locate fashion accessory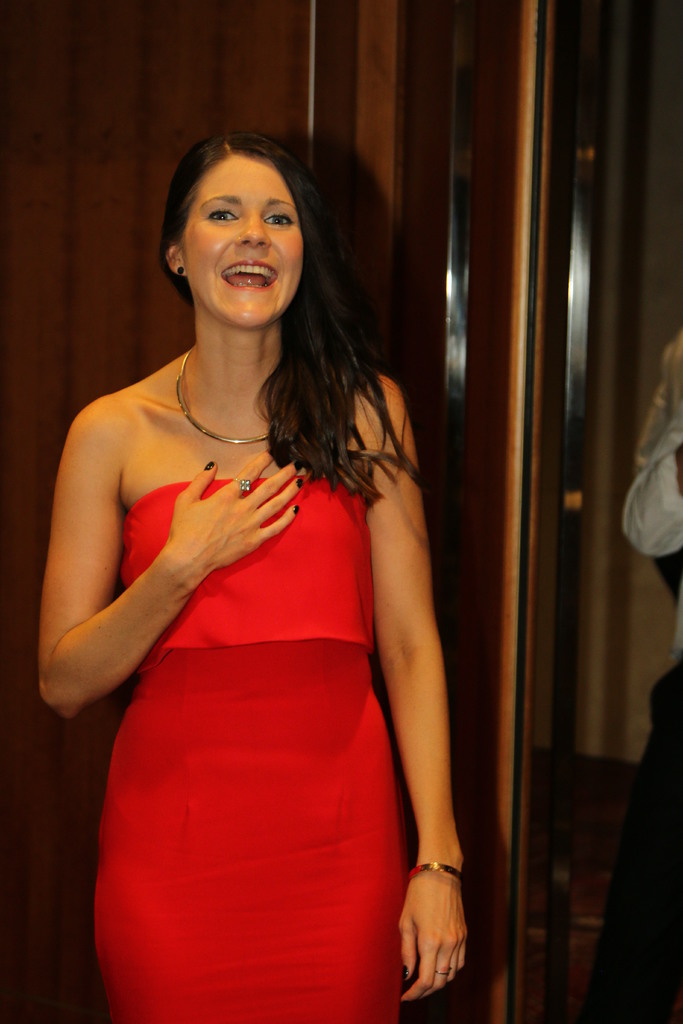
[left=292, top=458, right=304, bottom=470]
